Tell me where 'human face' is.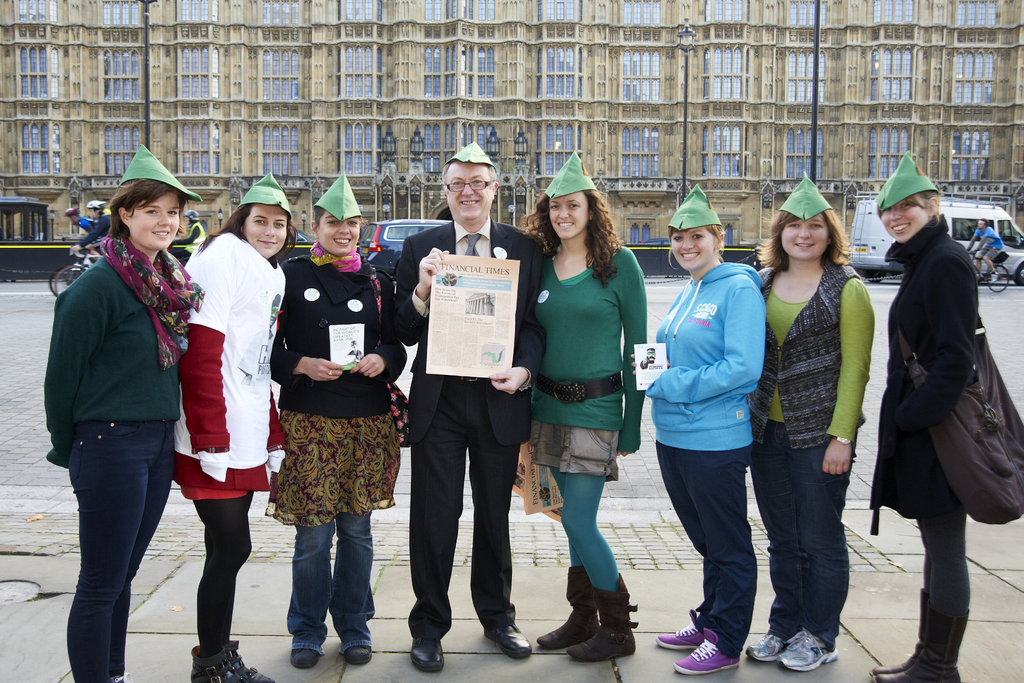
'human face' is at l=130, t=190, r=181, b=249.
